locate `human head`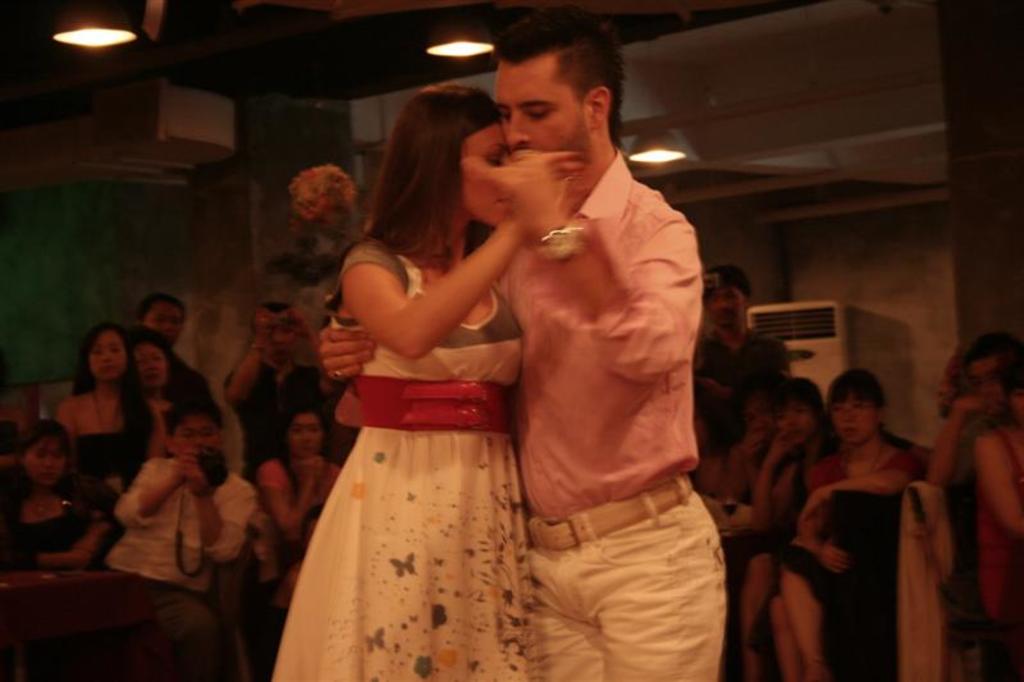
<region>778, 374, 823, 445</region>
